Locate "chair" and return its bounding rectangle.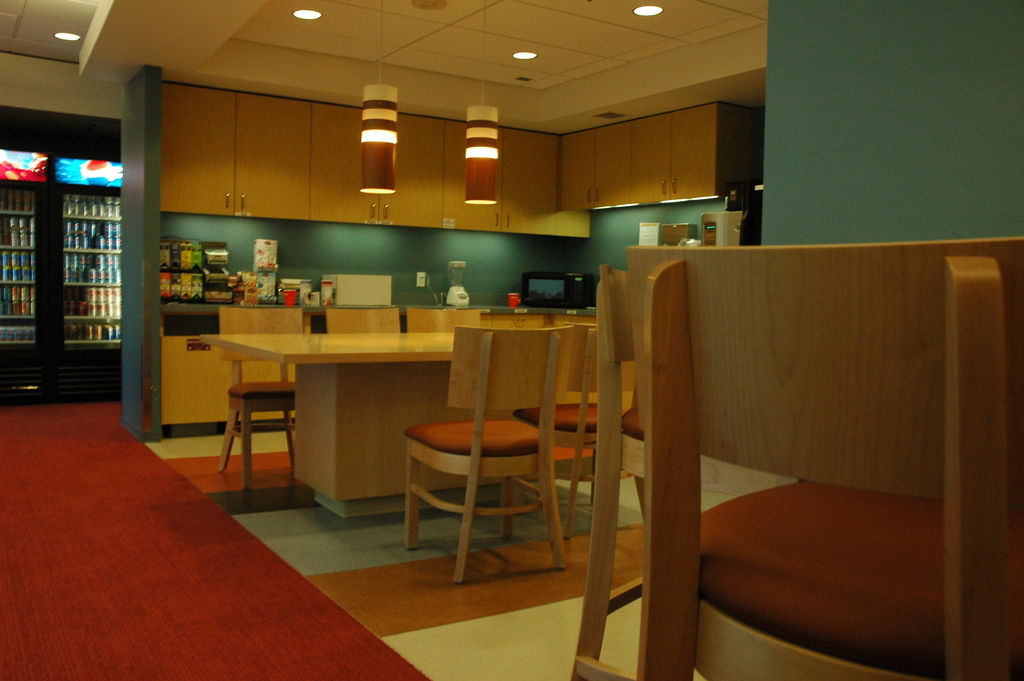
[left=318, top=301, right=403, bottom=334].
